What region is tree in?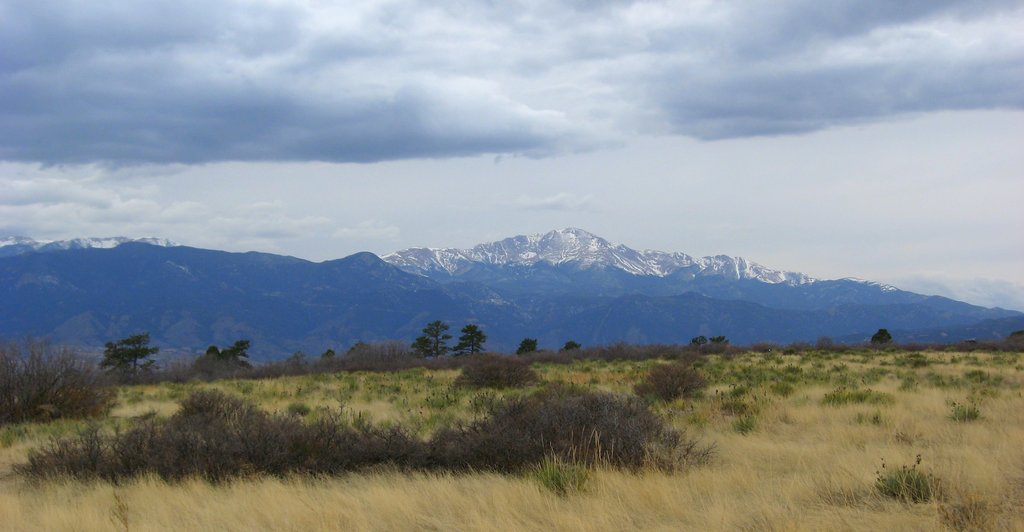
bbox=[11, 324, 105, 438].
